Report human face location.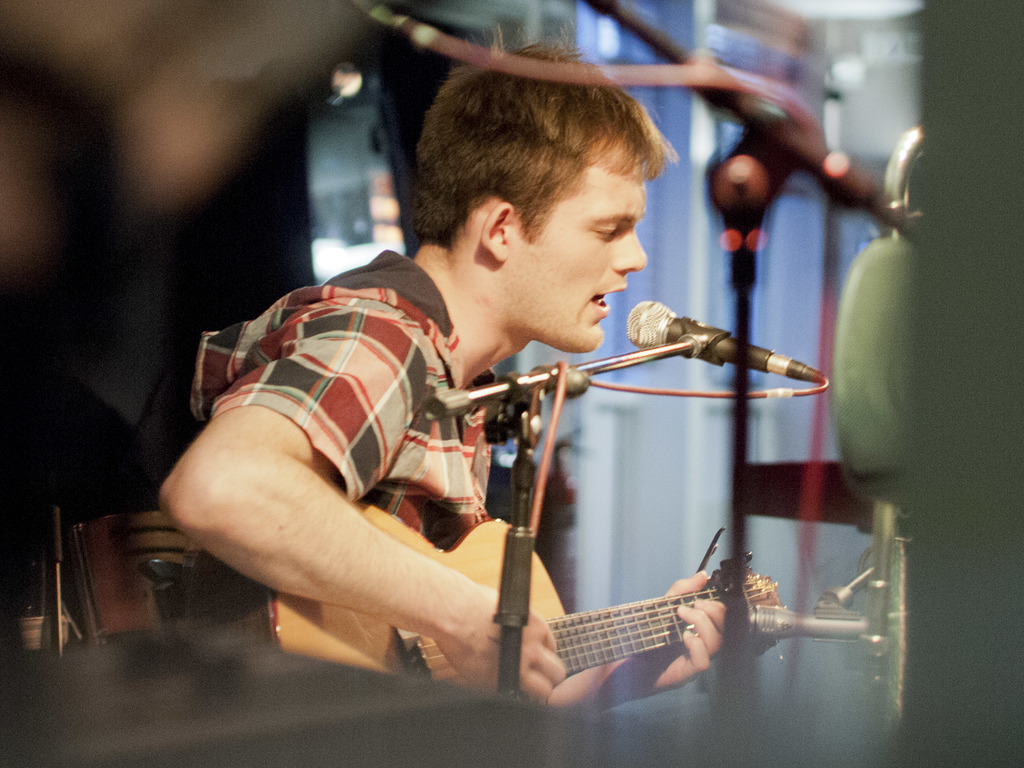
Report: (left=506, top=147, right=654, bottom=359).
